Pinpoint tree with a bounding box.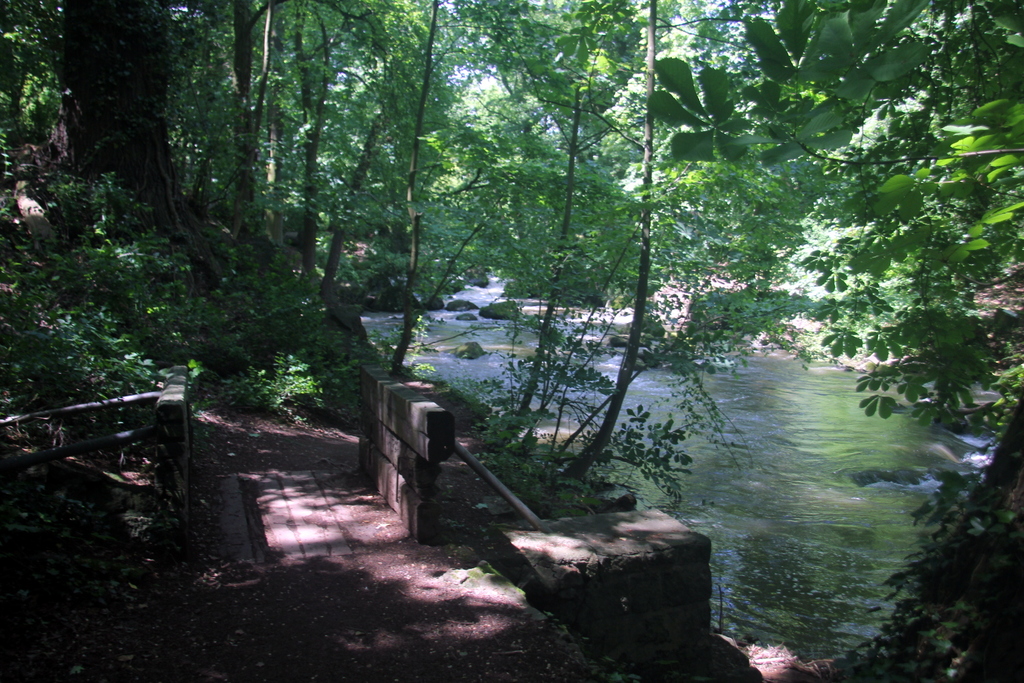
304:0:573:383.
